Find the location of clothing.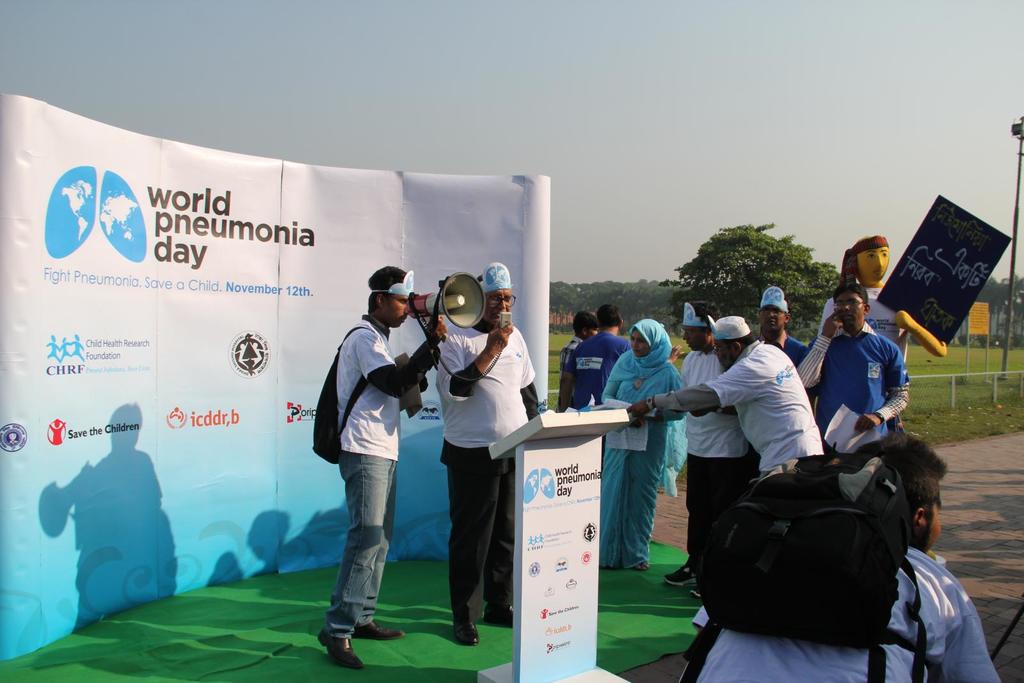
Location: <bbox>679, 540, 1004, 682</bbox>.
